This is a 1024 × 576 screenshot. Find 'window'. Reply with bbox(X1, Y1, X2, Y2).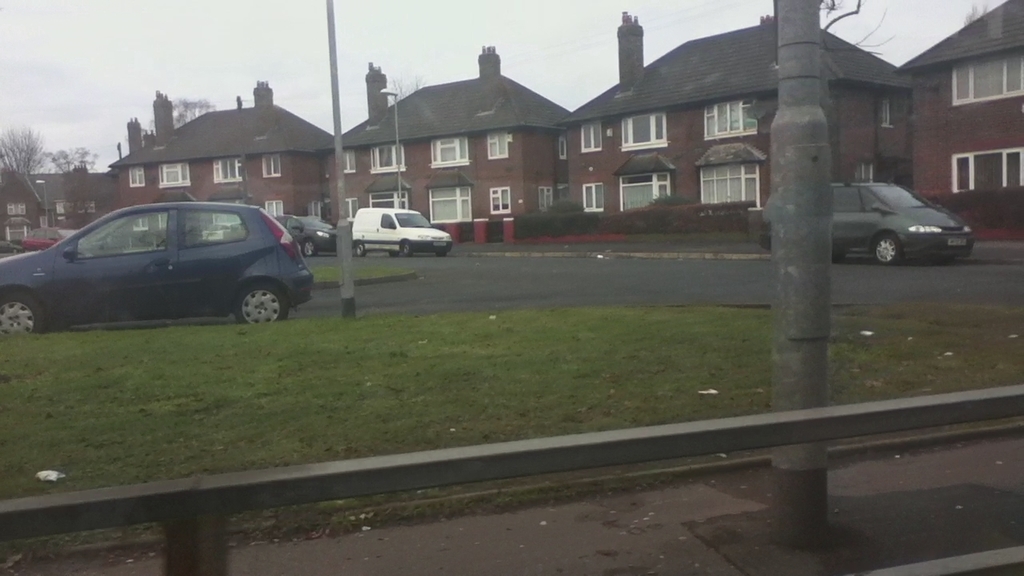
bbox(341, 148, 353, 174).
